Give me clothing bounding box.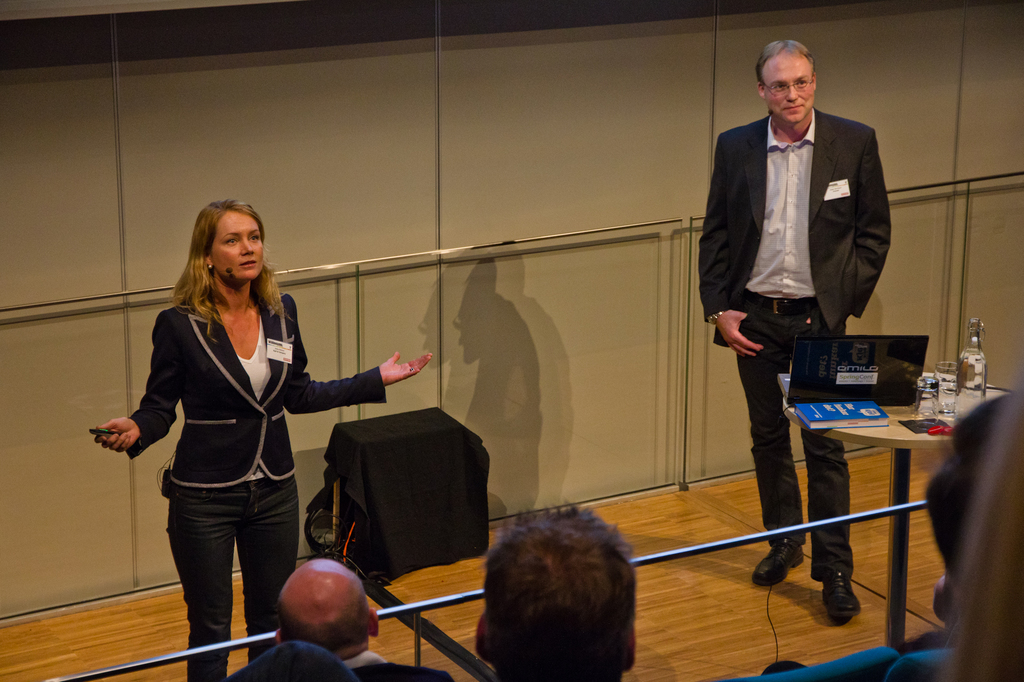
box(125, 251, 337, 628).
